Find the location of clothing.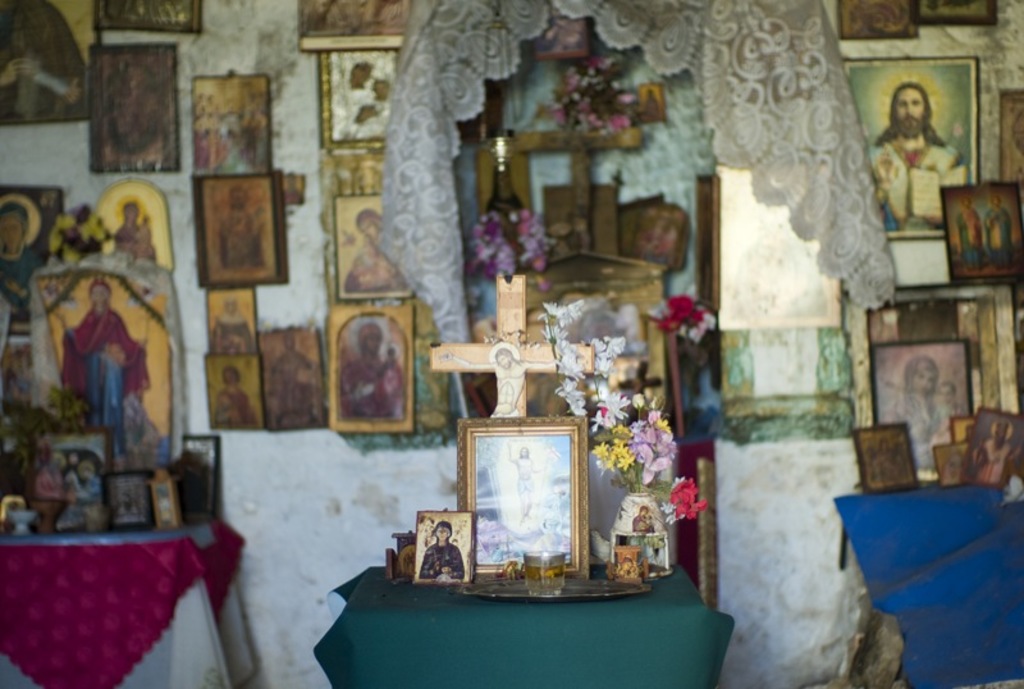
Location: <bbox>59, 302, 156, 434</bbox>.
